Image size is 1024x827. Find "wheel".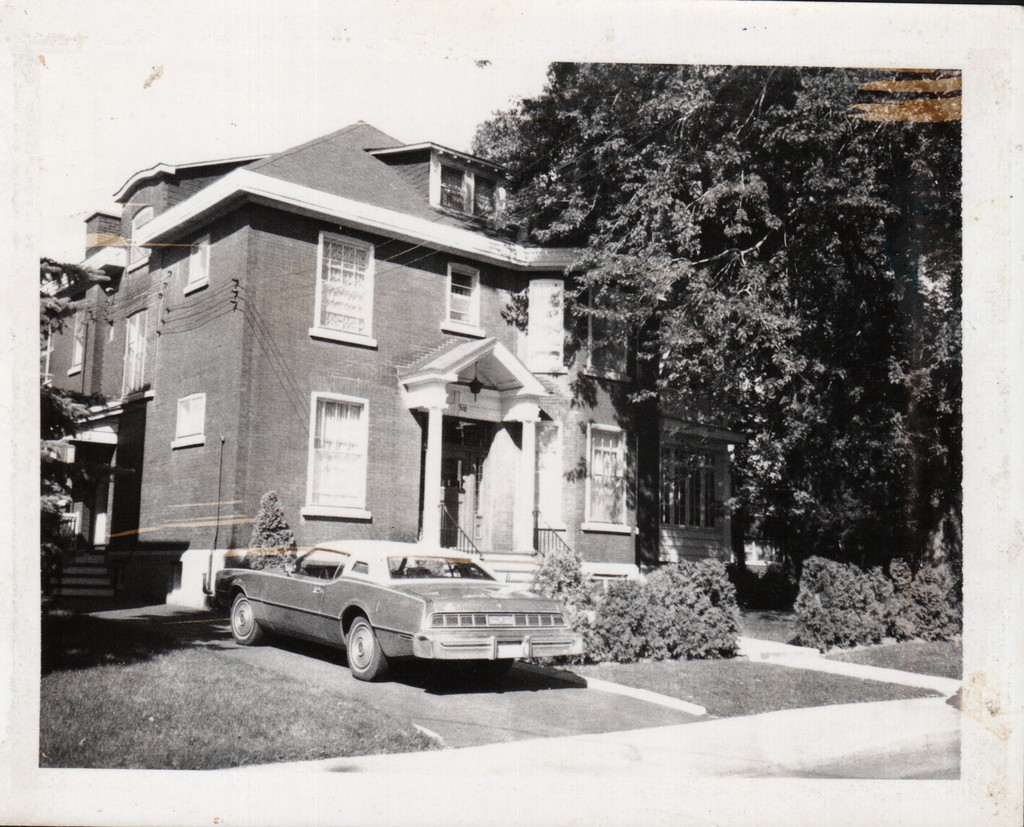
(x1=321, y1=568, x2=335, y2=575).
